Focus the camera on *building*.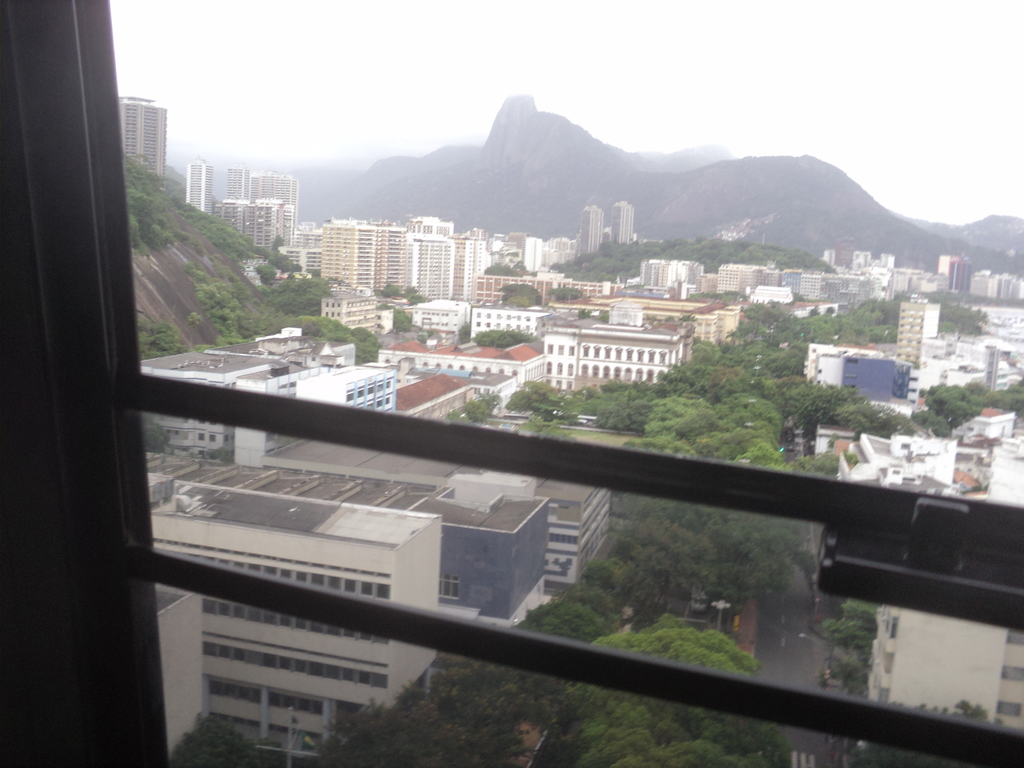
Focus region: (left=544, top=328, right=689, bottom=392).
